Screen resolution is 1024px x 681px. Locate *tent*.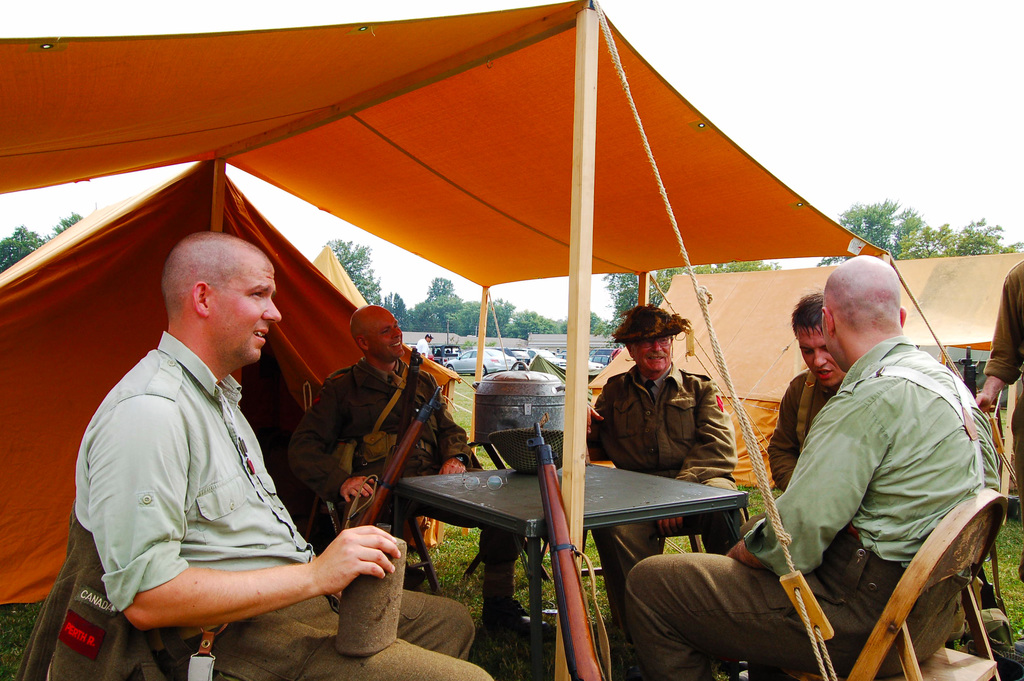
{"left": 0, "top": 154, "right": 459, "bottom": 604}.
